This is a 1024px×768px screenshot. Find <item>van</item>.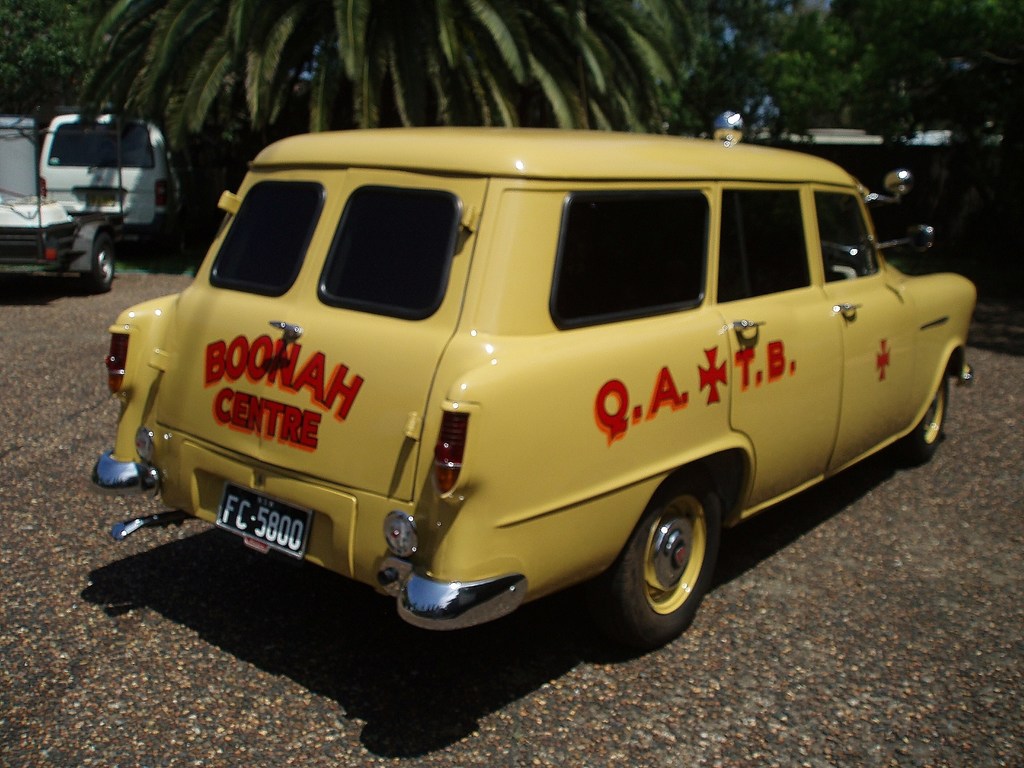
Bounding box: 36:109:182:239.
